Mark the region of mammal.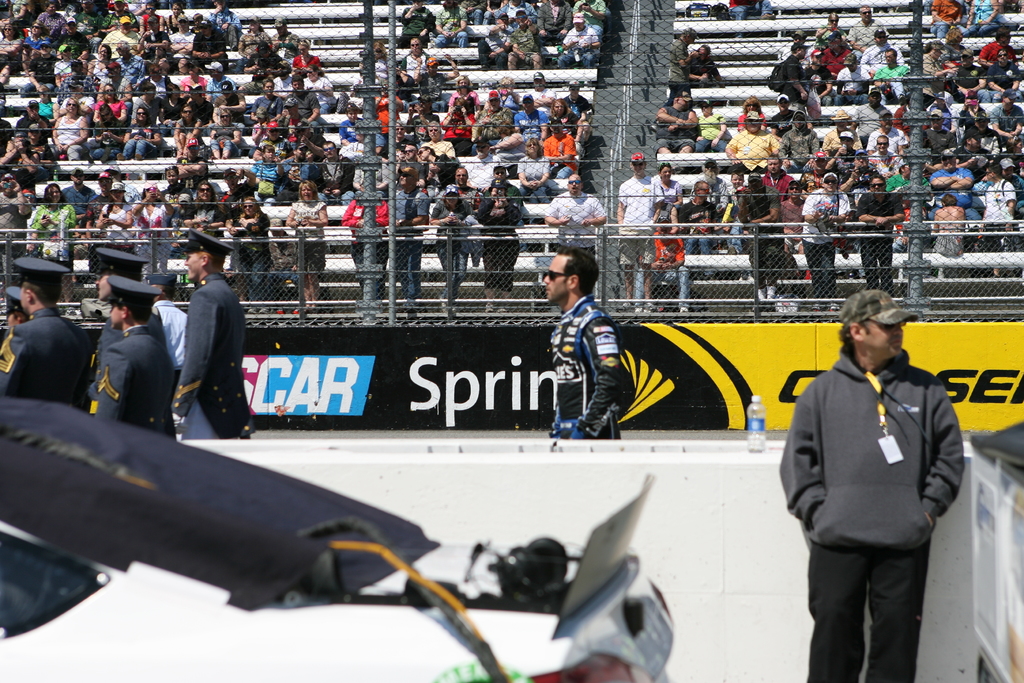
Region: 171,229,257,441.
